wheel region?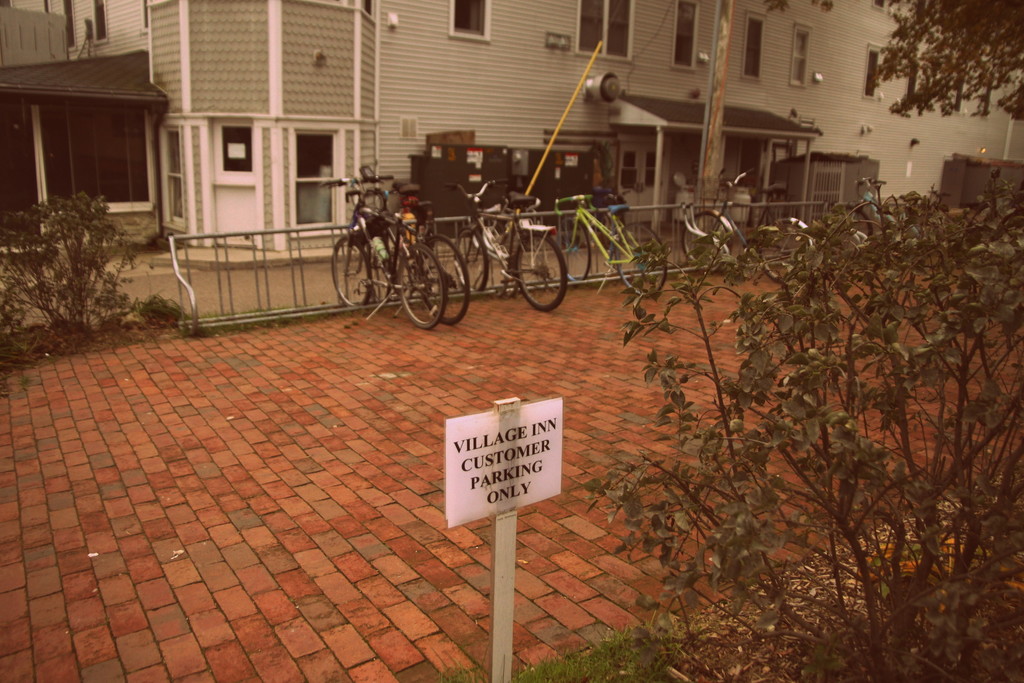
l=556, t=217, r=590, b=278
